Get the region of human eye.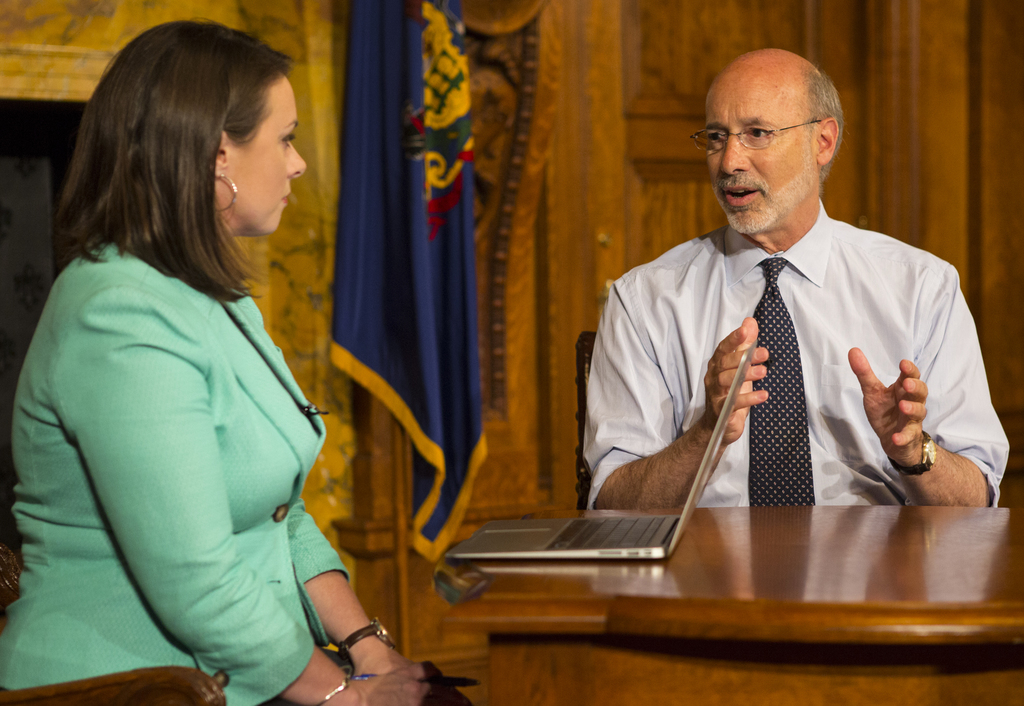
select_region(280, 124, 296, 153).
